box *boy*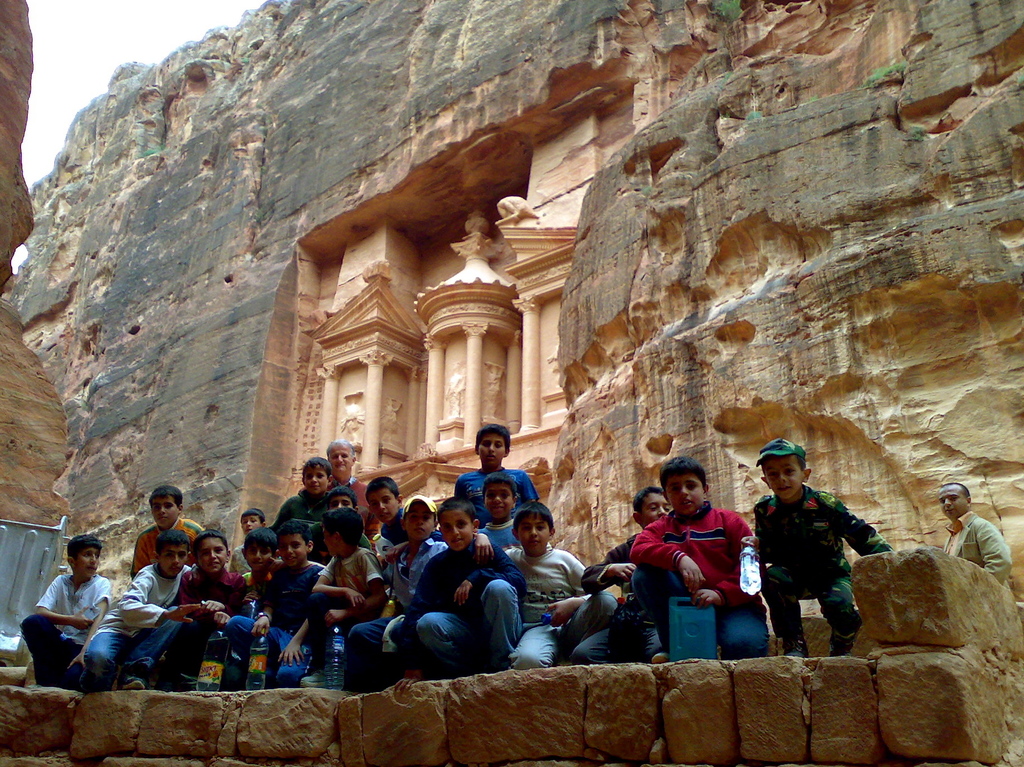
[477,496,618,673]
